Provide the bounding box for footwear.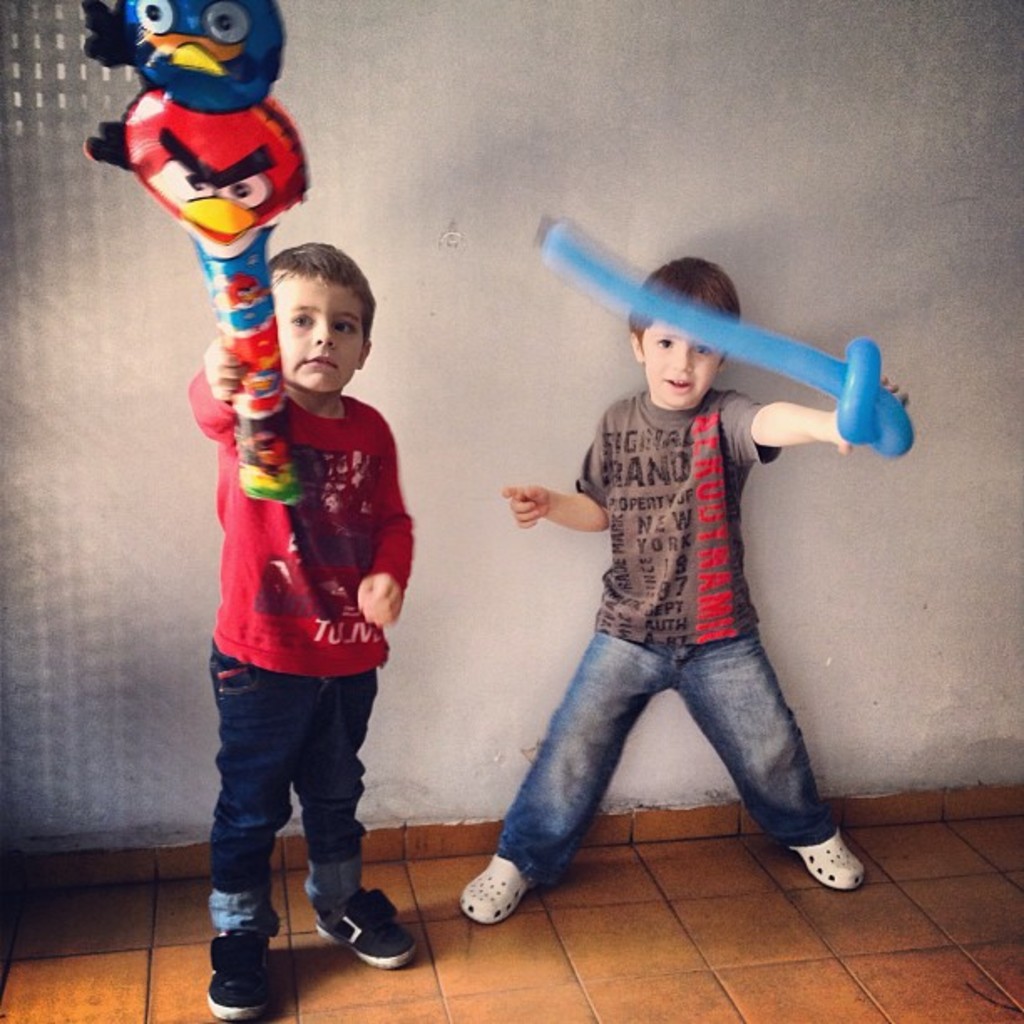
<bbox>788, 832, 868, 897</bbox>.
